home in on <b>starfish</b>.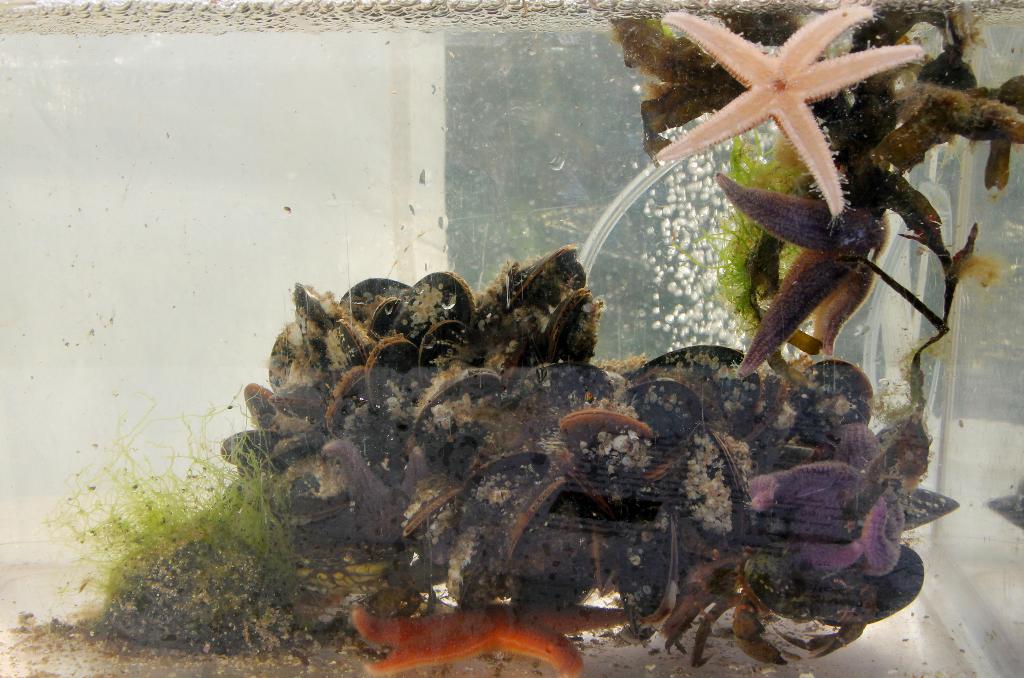
Homed in at bbox(708, 175, 876, 373).
